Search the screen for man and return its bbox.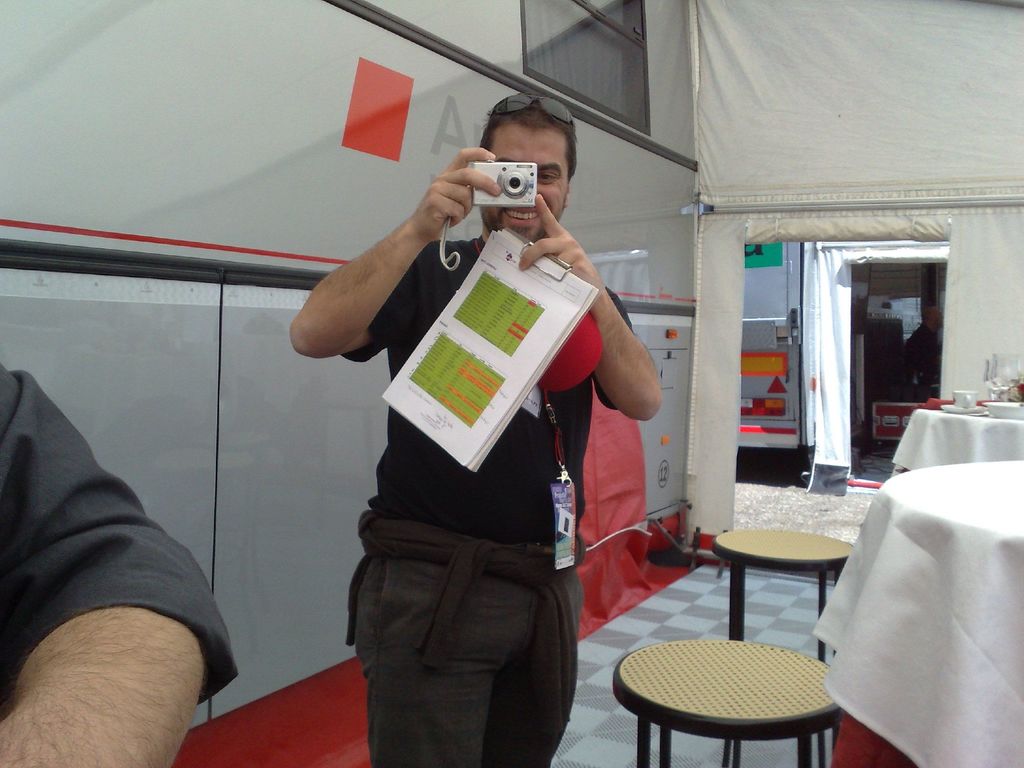
Found: detection(0, 362, 236, 767).
